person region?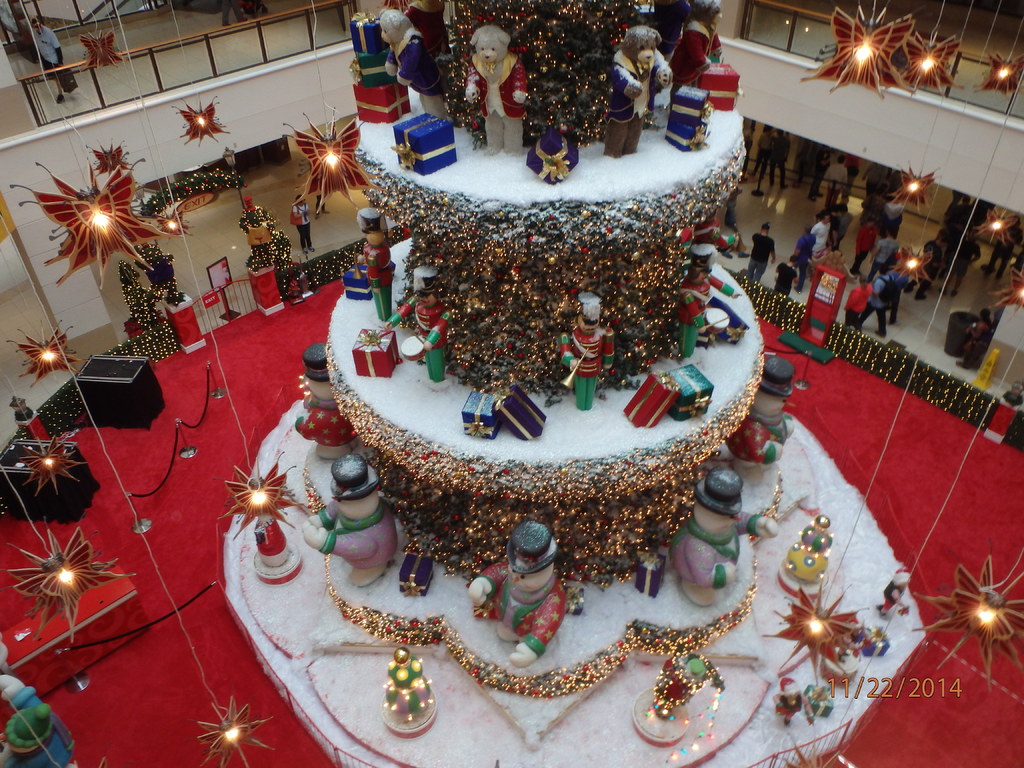
bbox=[747, 218, 773, 285]
